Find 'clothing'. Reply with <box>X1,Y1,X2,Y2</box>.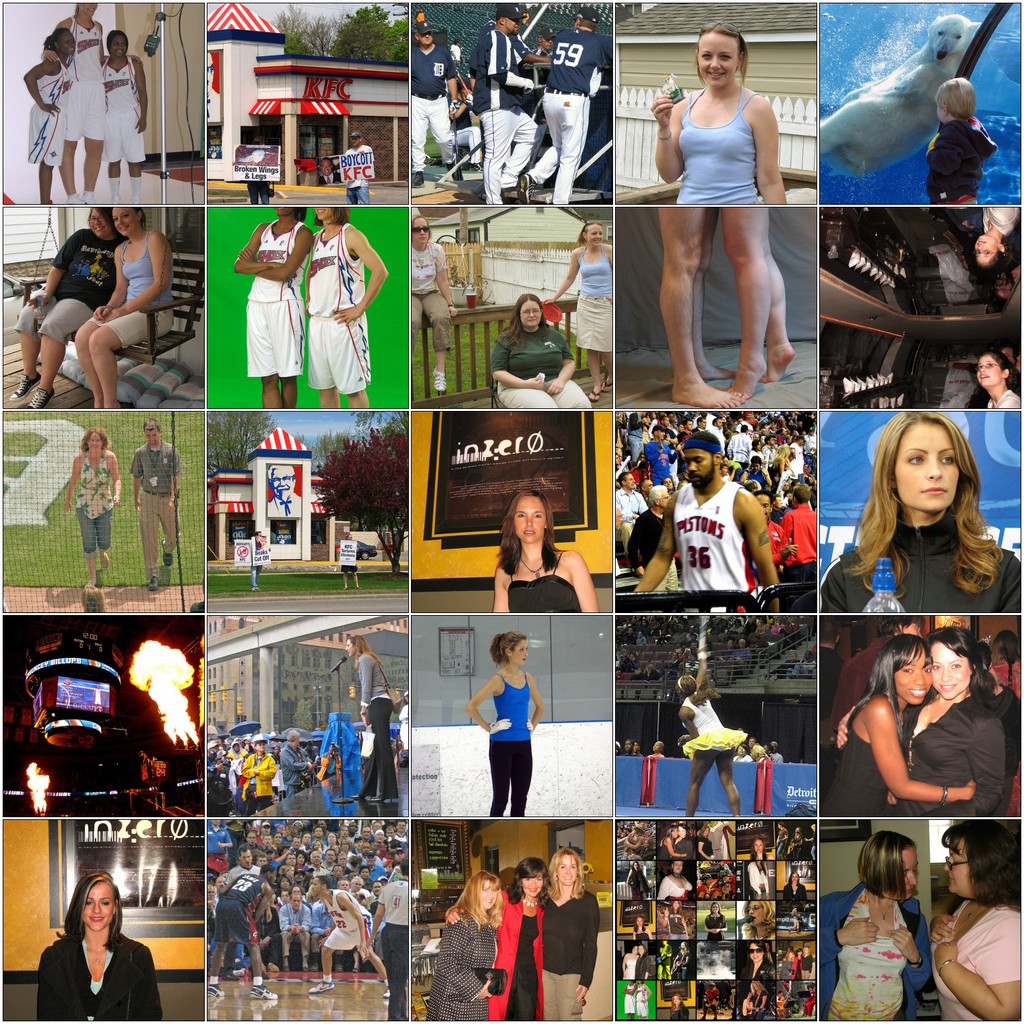
<box>678,481,757,614</box>.
